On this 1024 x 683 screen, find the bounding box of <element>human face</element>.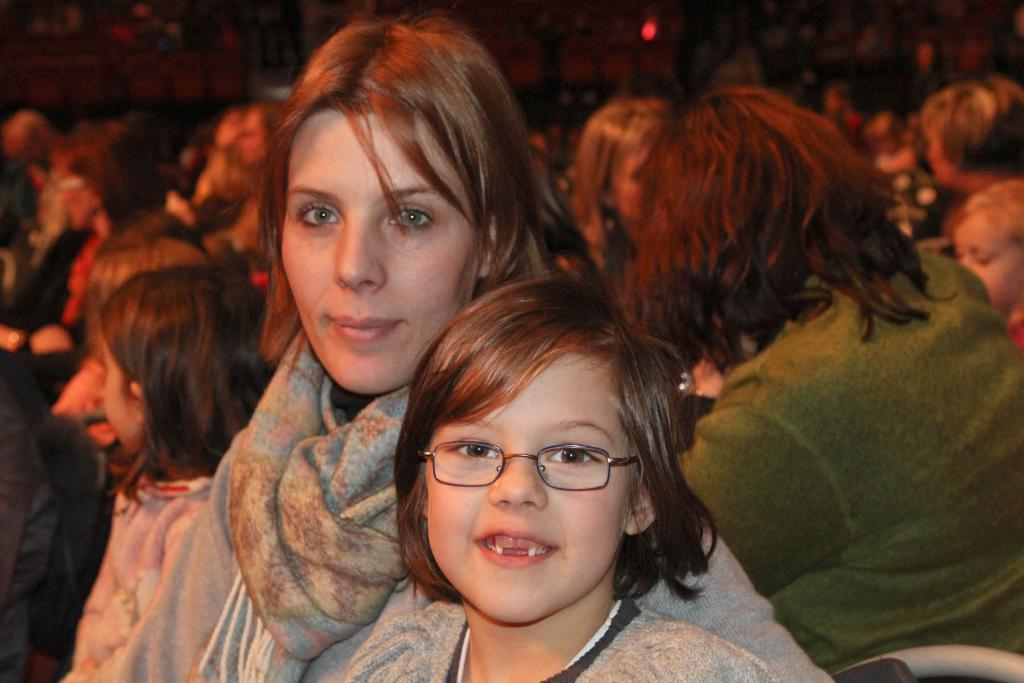
Bounding box: x1=235, y1=109, x2=262, y2=168.
